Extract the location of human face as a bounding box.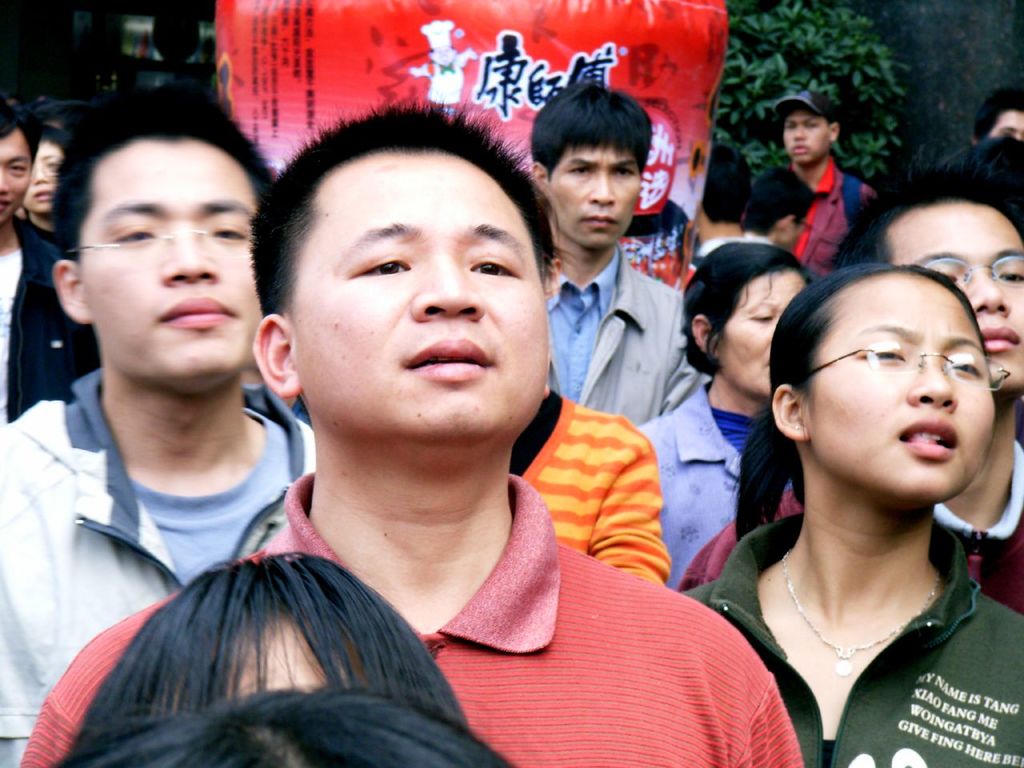
box(889, 194, 1023, 392).
